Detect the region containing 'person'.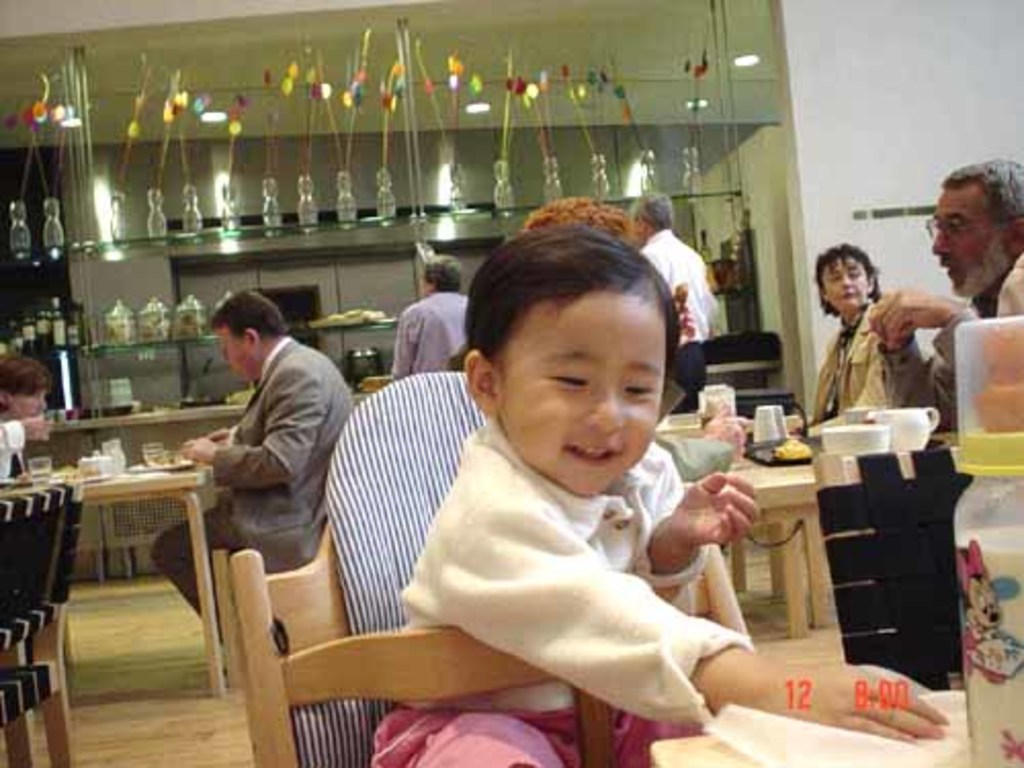
<box>143,289,358,637</box>.
